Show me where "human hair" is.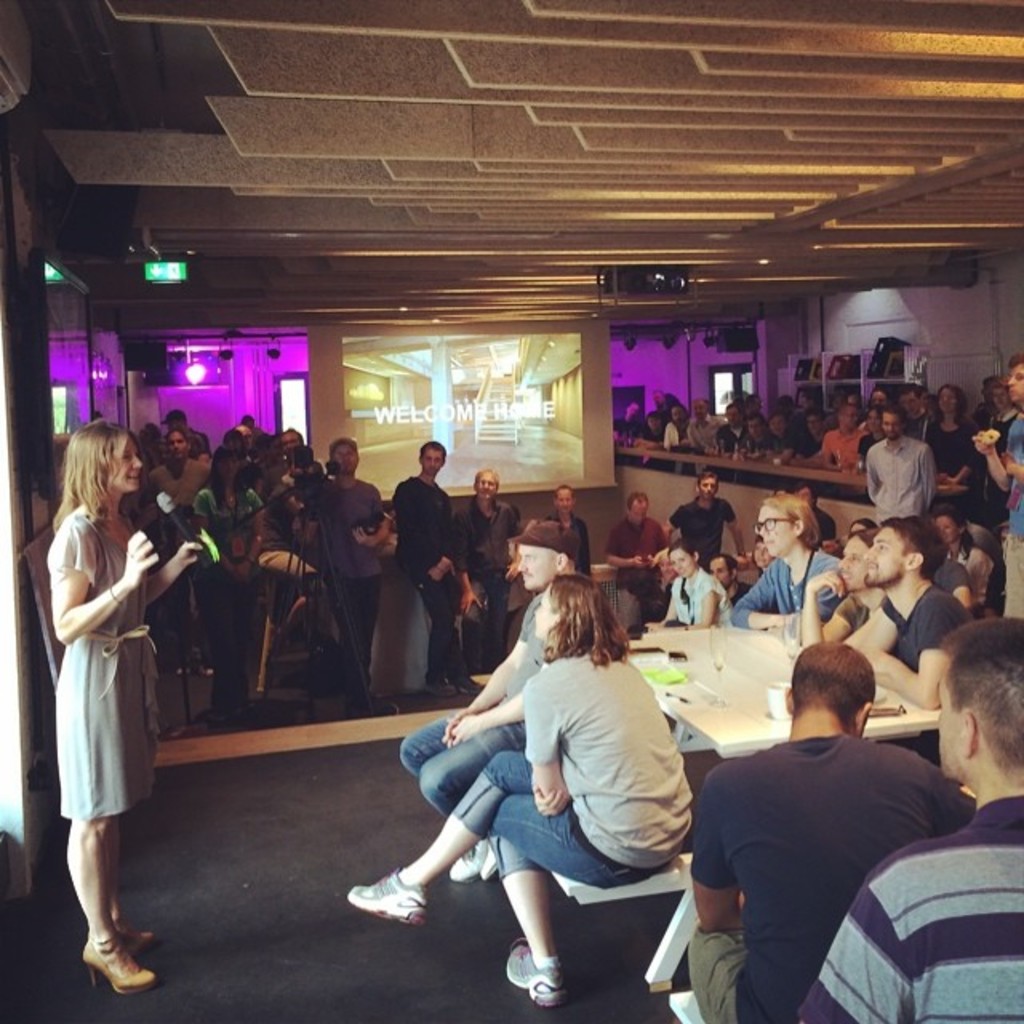
"human hair" is at 934:502:982:562.
